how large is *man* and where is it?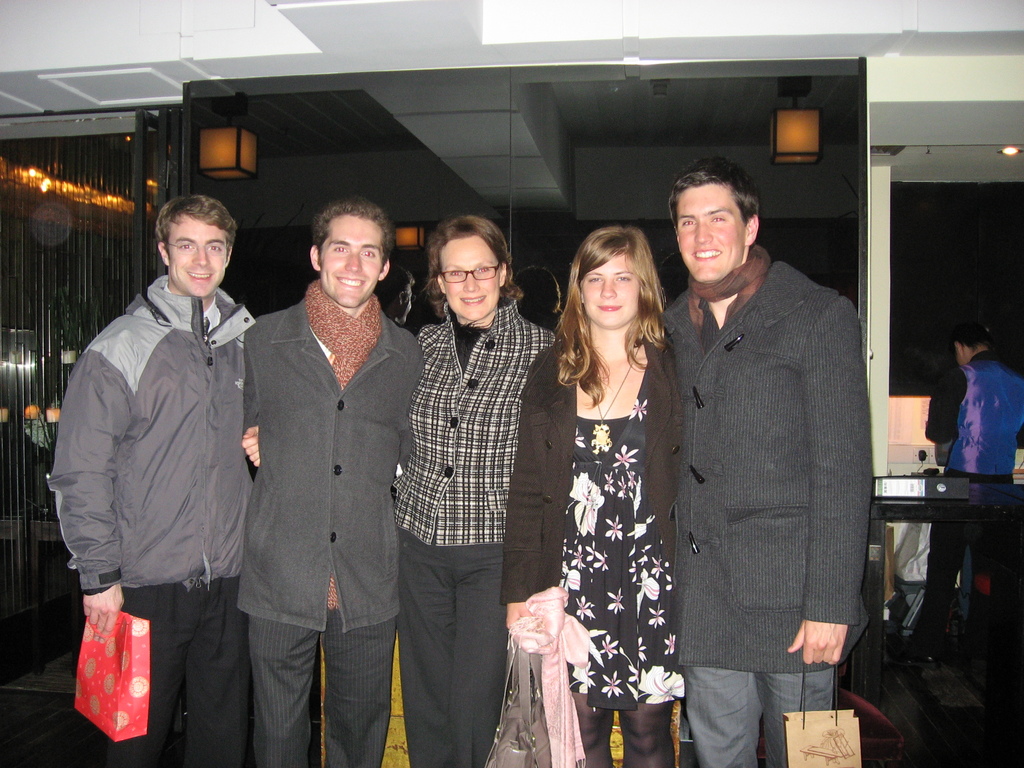
Bounding box: bbox=(43, 193, 247, 767).
